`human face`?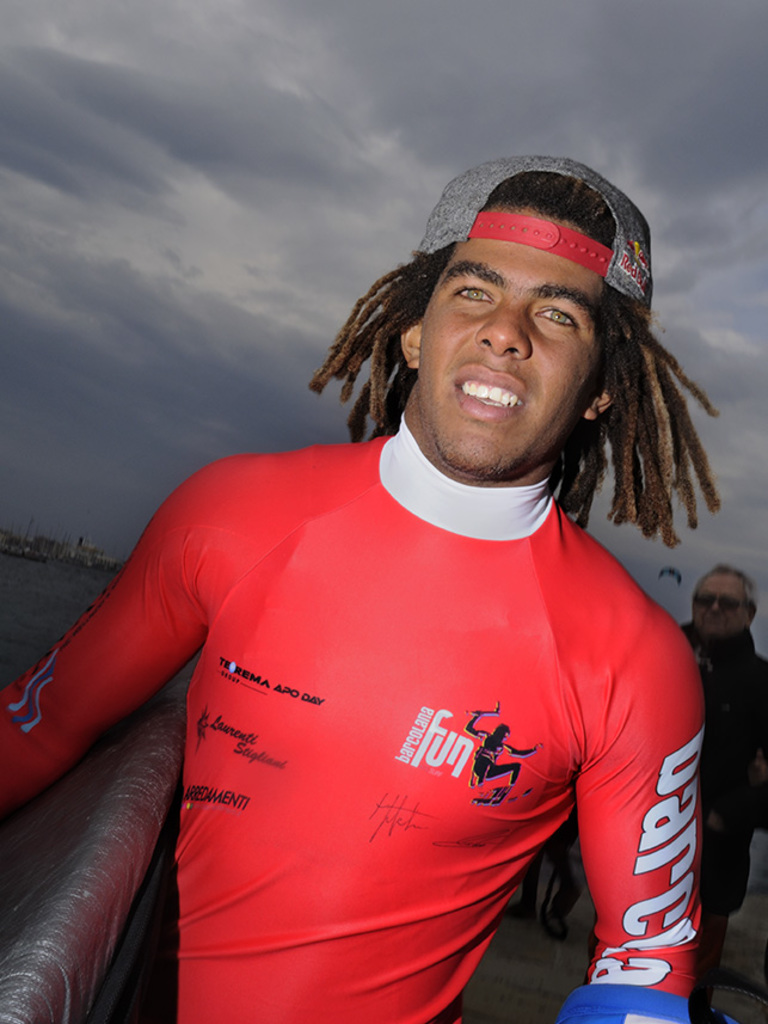
[left=690, top=569, right=752, bottom=640]
